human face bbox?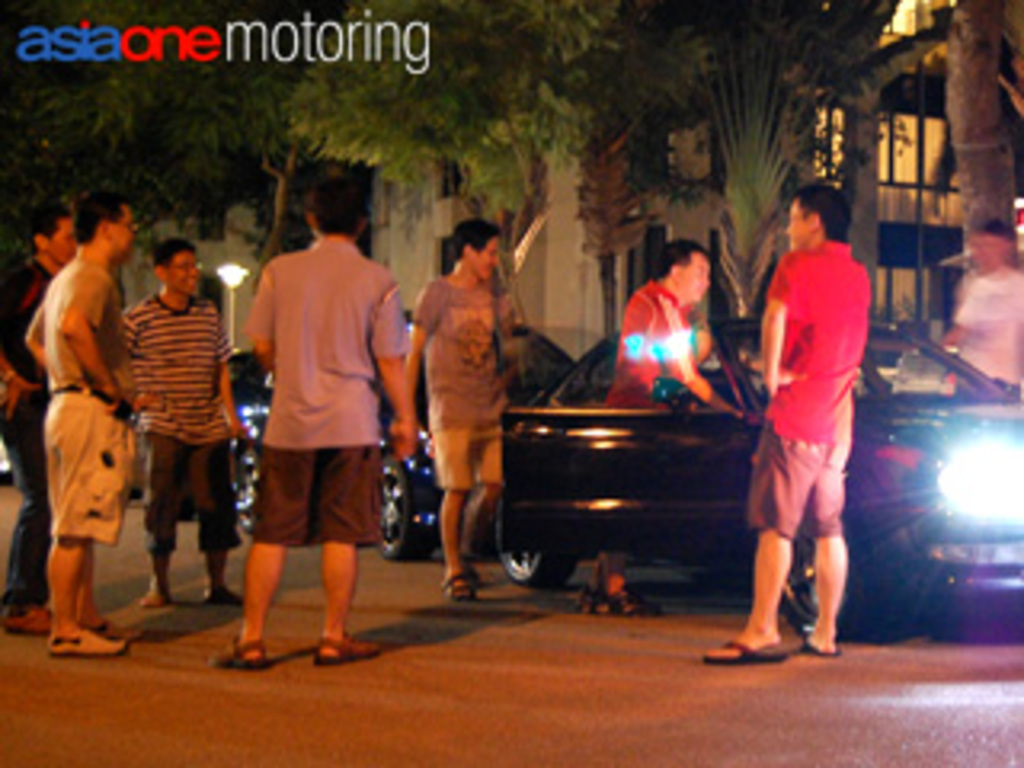
pyautogui.locateOnScreen(675, 250, 707, 301)
